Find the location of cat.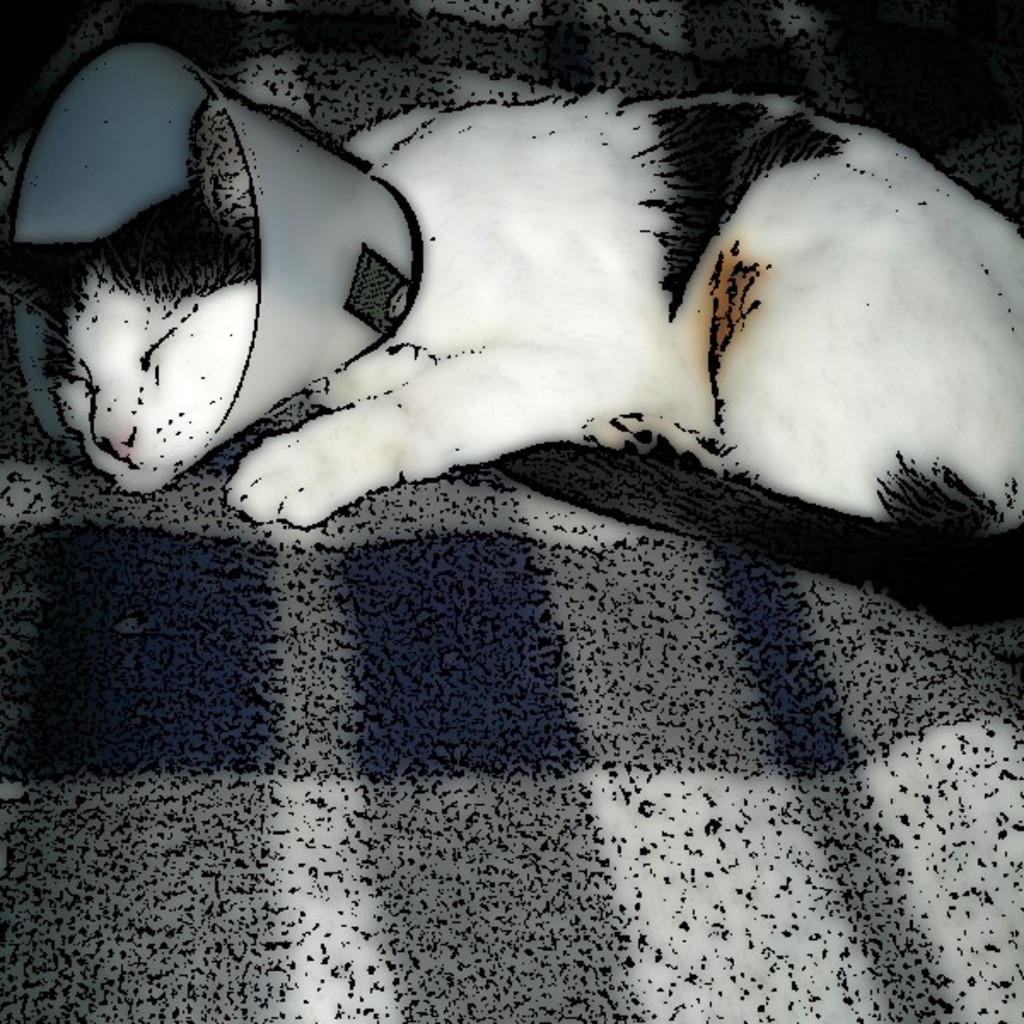
Location: <bbox>3, 102, 1022, 630</bbox>.
